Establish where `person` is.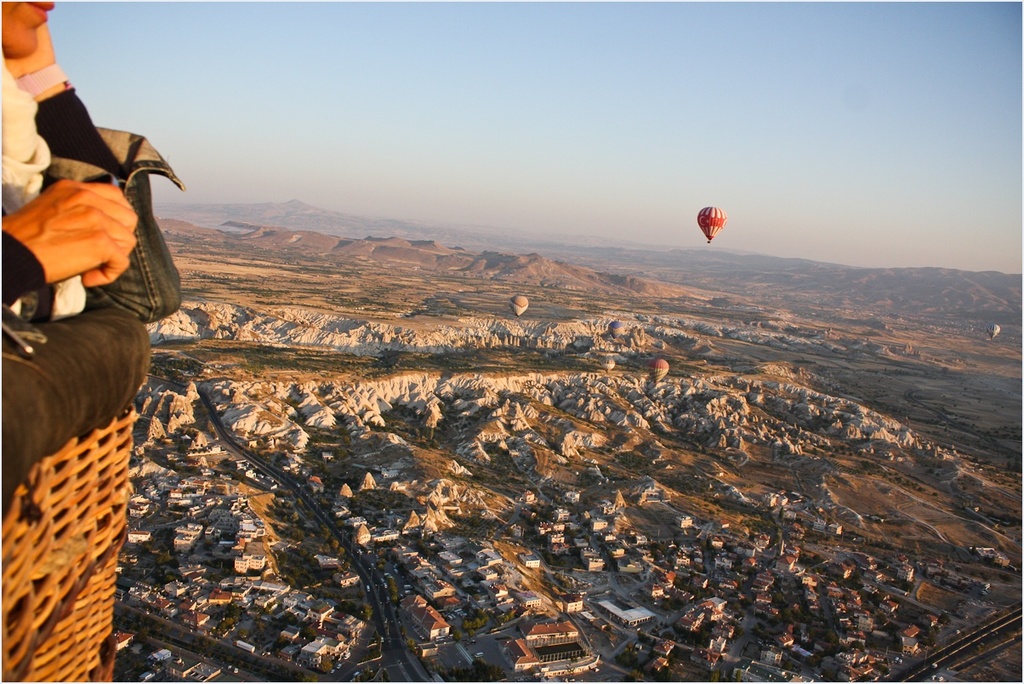
Established at {"left": 0, "top": 0, "right": 132, "bottom": 333}.
